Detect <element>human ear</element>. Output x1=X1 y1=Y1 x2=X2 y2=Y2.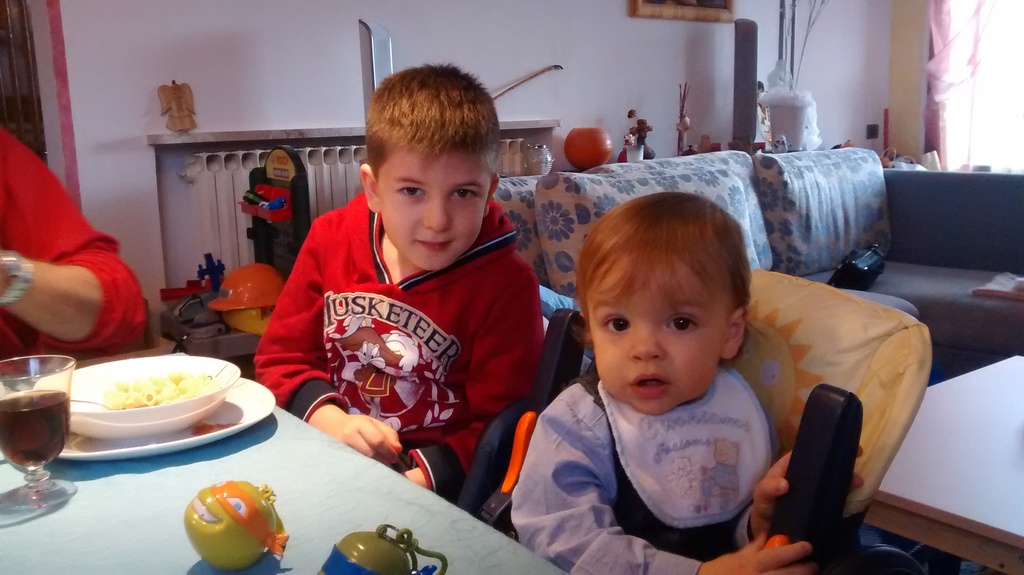
x1=724 y1=304 x2=745 y2=362.
